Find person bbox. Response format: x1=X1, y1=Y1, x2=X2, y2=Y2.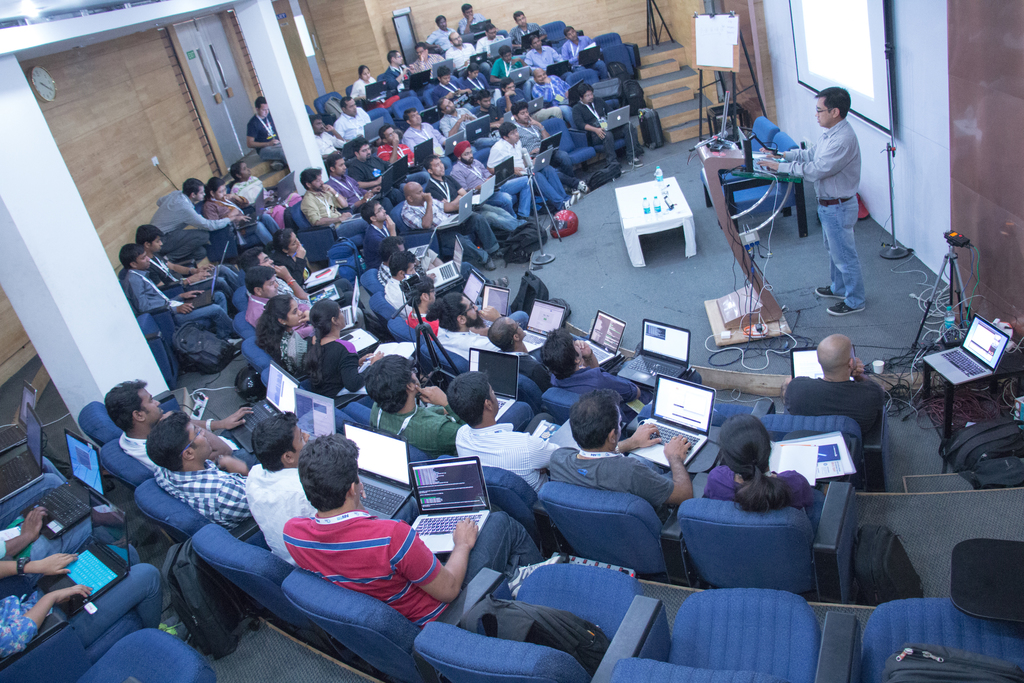
x1=514, y1=101, x2=605, y2=195.
